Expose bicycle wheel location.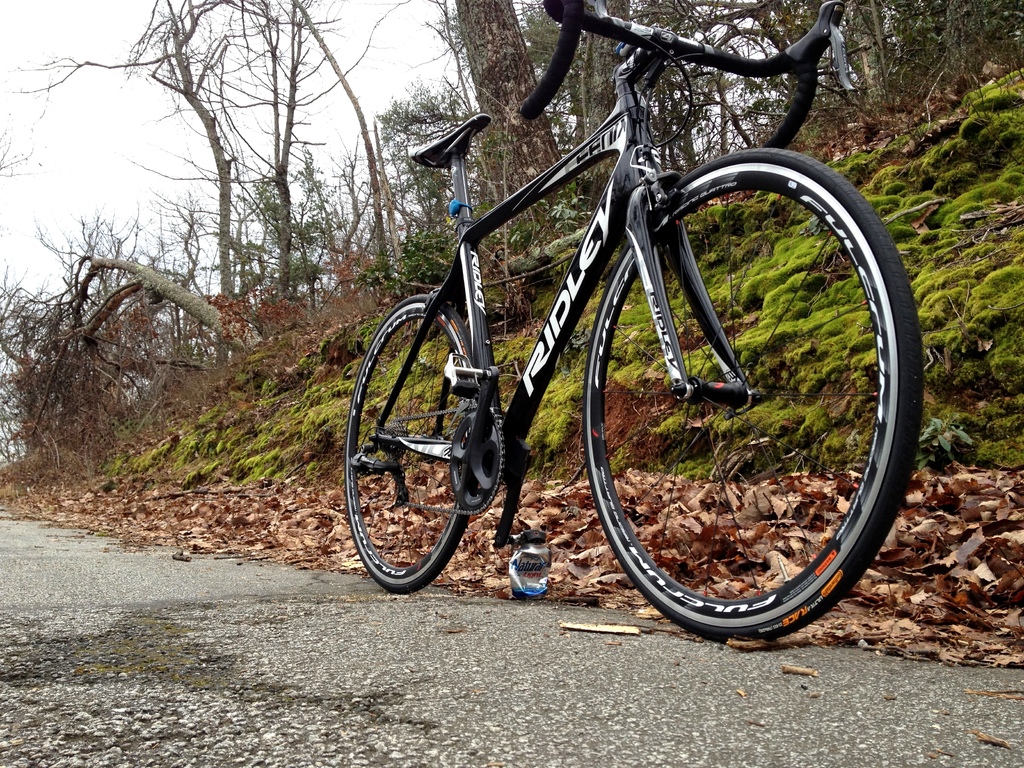
Exposed at [left=557, top=155, right=908, bottom=655].
